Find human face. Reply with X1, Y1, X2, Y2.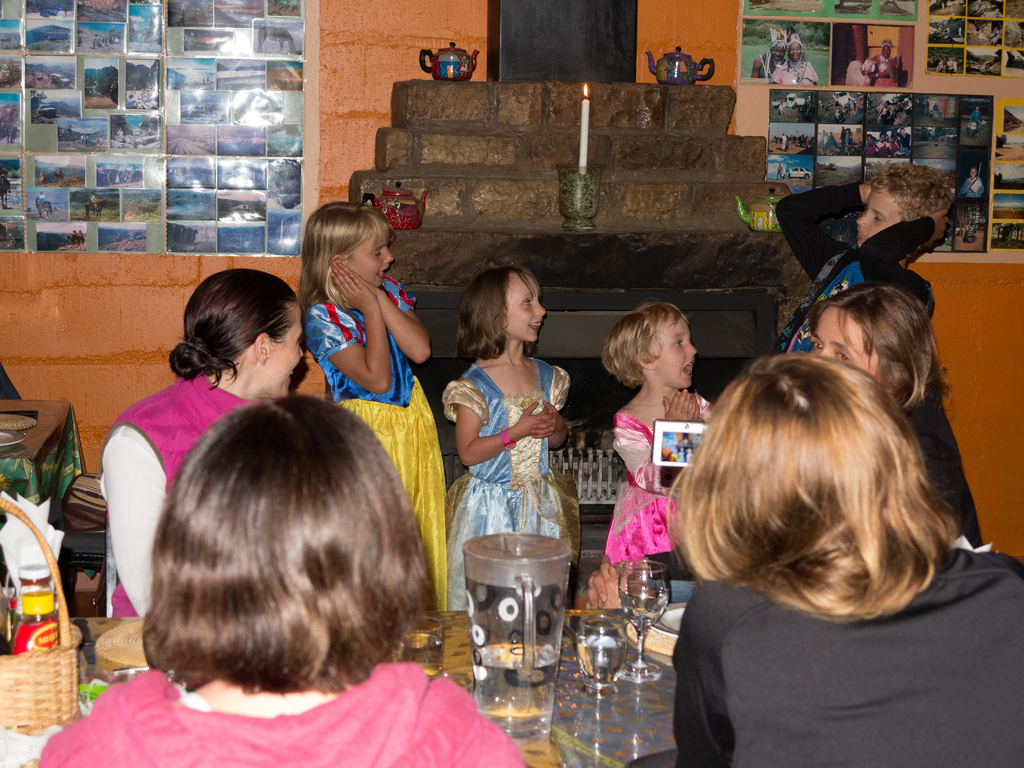
344, 228, 391, 287.
